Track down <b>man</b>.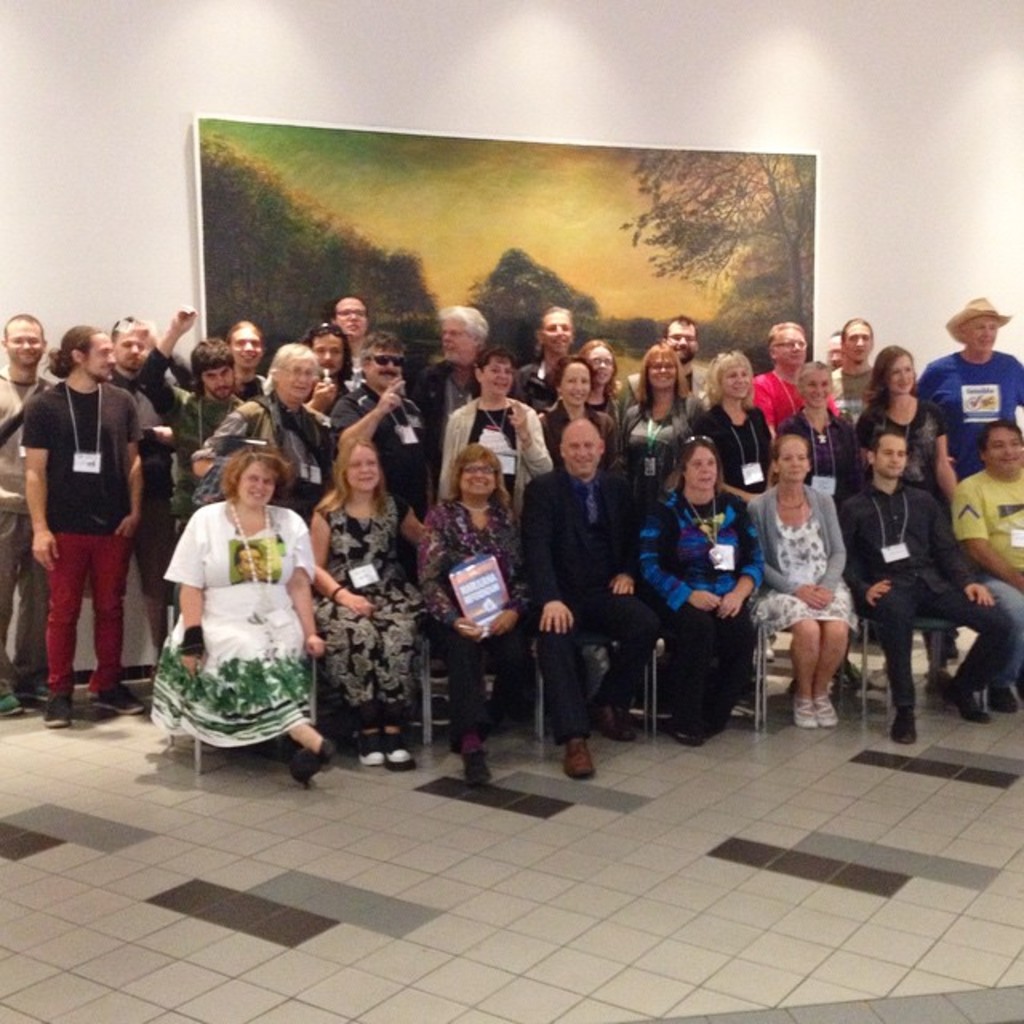
Tracked to pyautogui.locateOnScreen(838, 426, 1011, 744).
